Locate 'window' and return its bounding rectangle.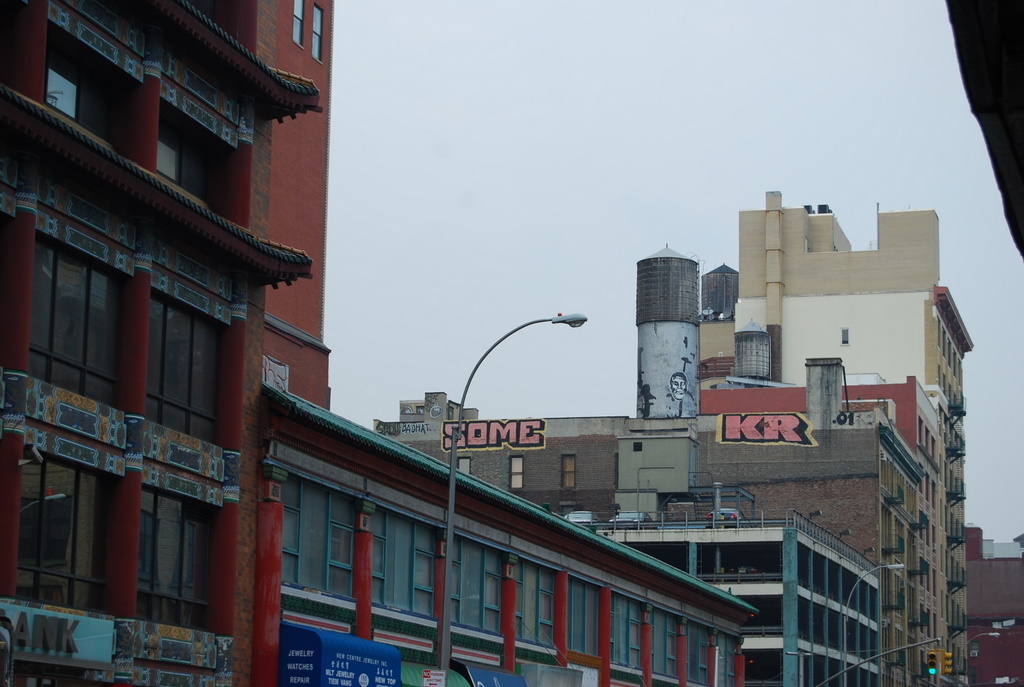
select_region(152, 109, 184, 174).
